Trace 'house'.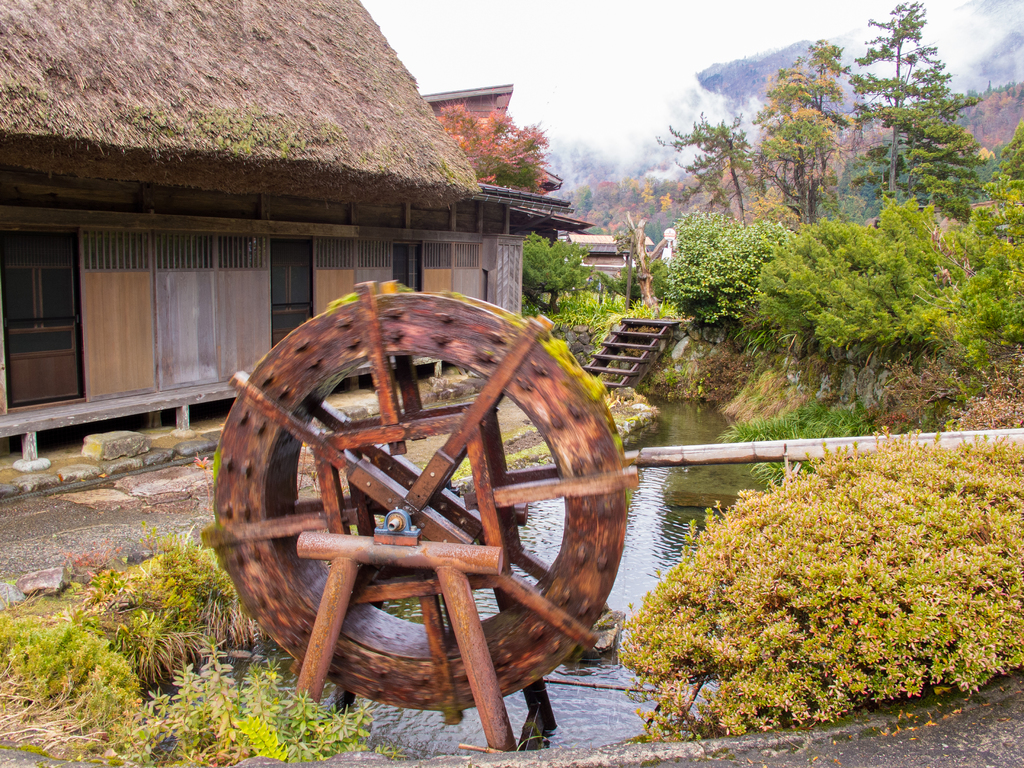
Traced to [0,0,575,475].
